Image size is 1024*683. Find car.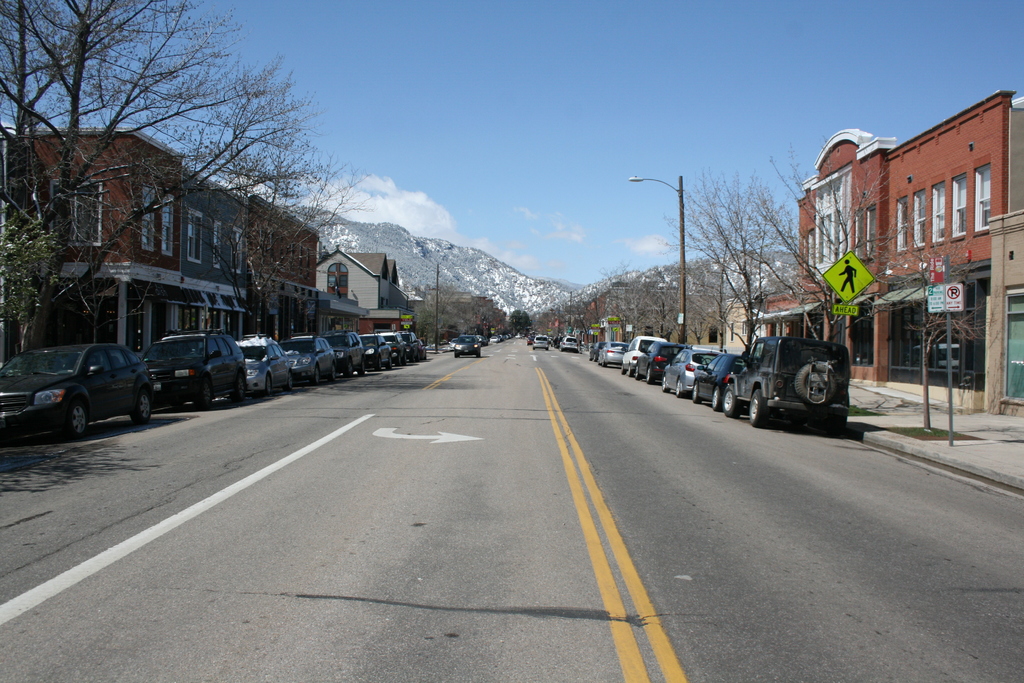
(635, 341, 689, 384).
